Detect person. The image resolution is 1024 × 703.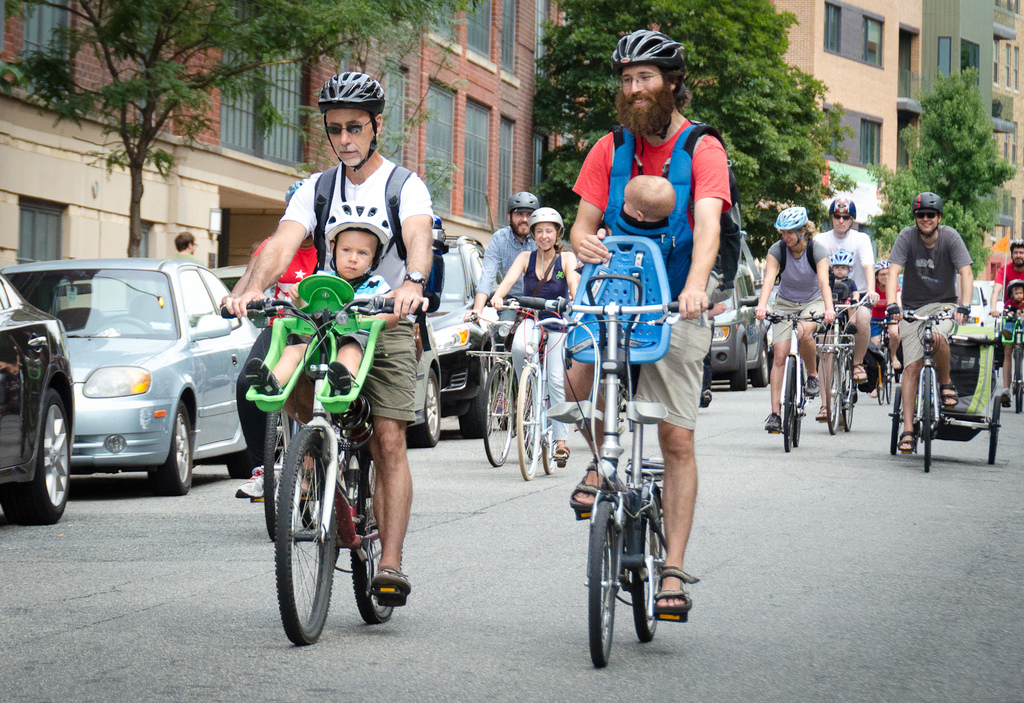
(175, 231, 208, 268).
